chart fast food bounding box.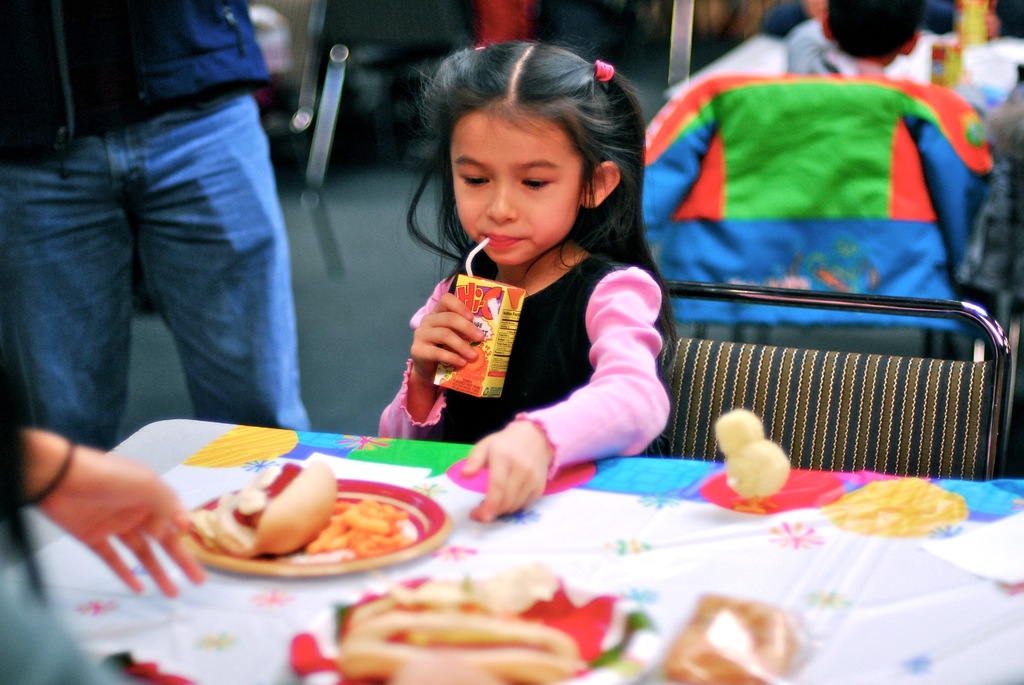
Charted: (190, 466, 399, 577).
